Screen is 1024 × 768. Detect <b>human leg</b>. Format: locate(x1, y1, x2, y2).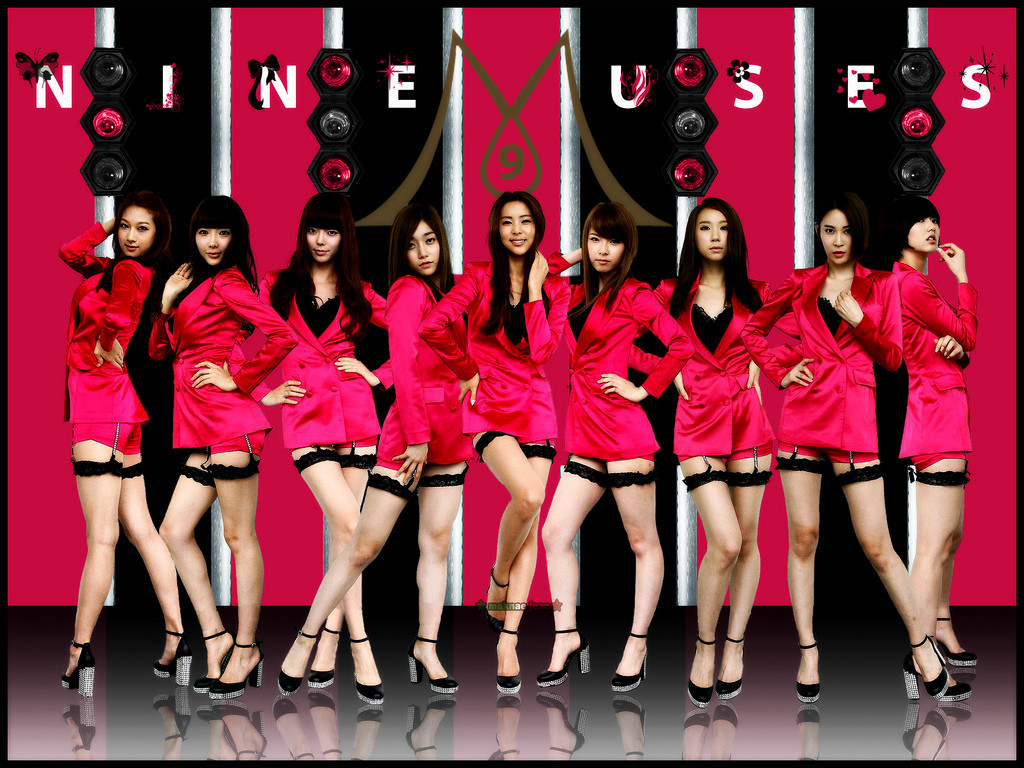
locate(541, 437, 584, 695).
